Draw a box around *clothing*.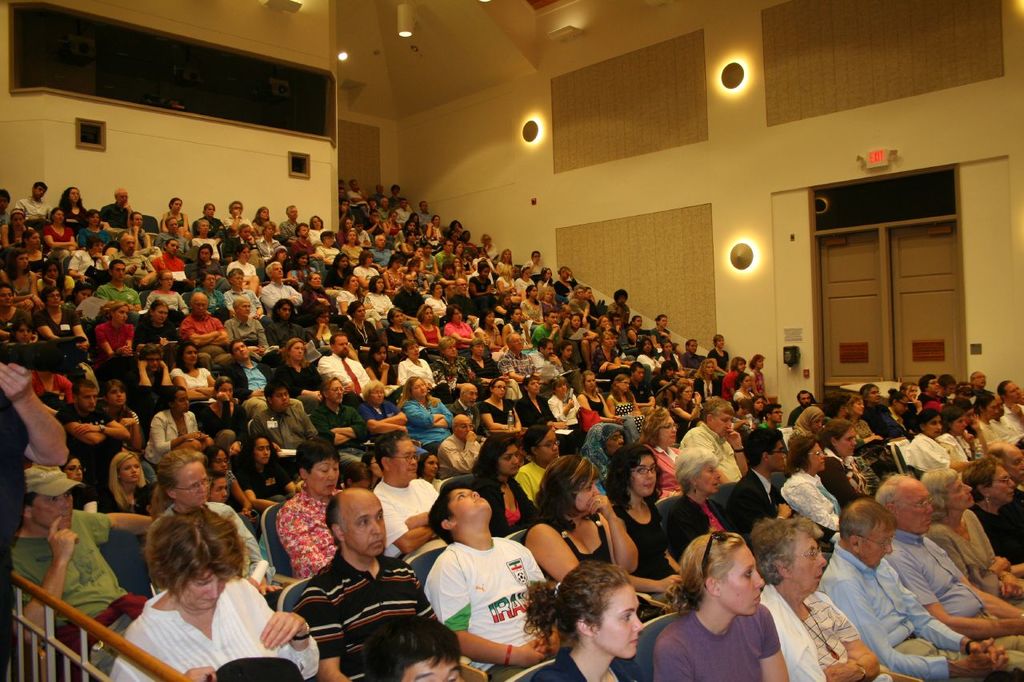
(x1=643, y1=447, x2=722, y2=526).
